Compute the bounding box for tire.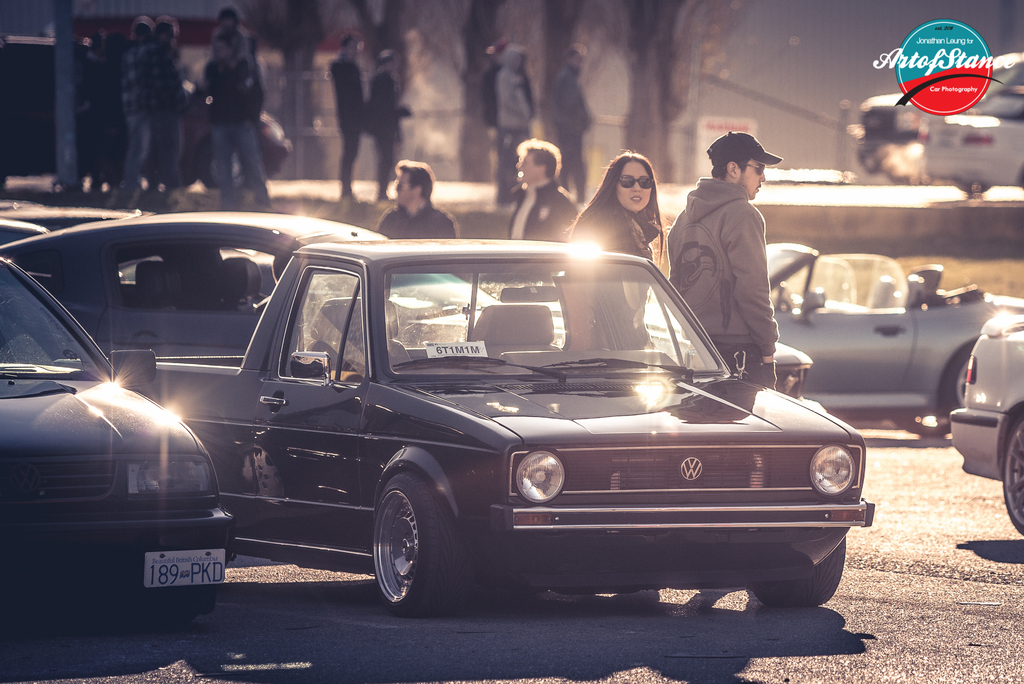
detection(751, 533, 849, 616).
